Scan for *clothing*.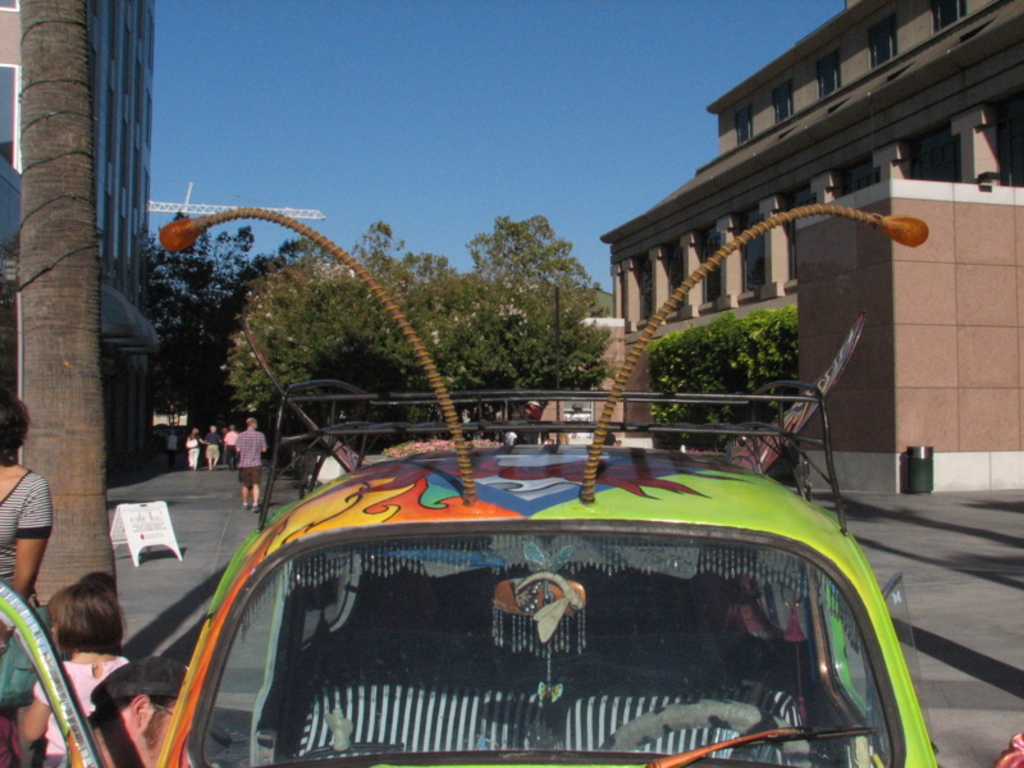
Scan result: pyautogui.locateOnScreen(236, 429, 261, 485).
